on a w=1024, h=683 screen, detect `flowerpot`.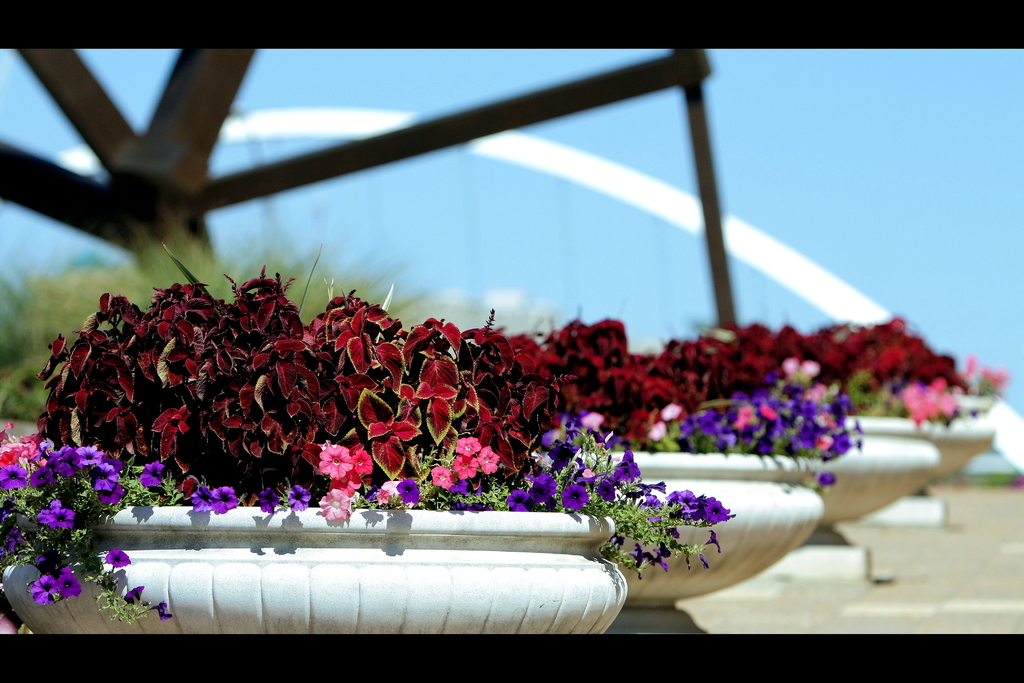
840 407 991 480.
